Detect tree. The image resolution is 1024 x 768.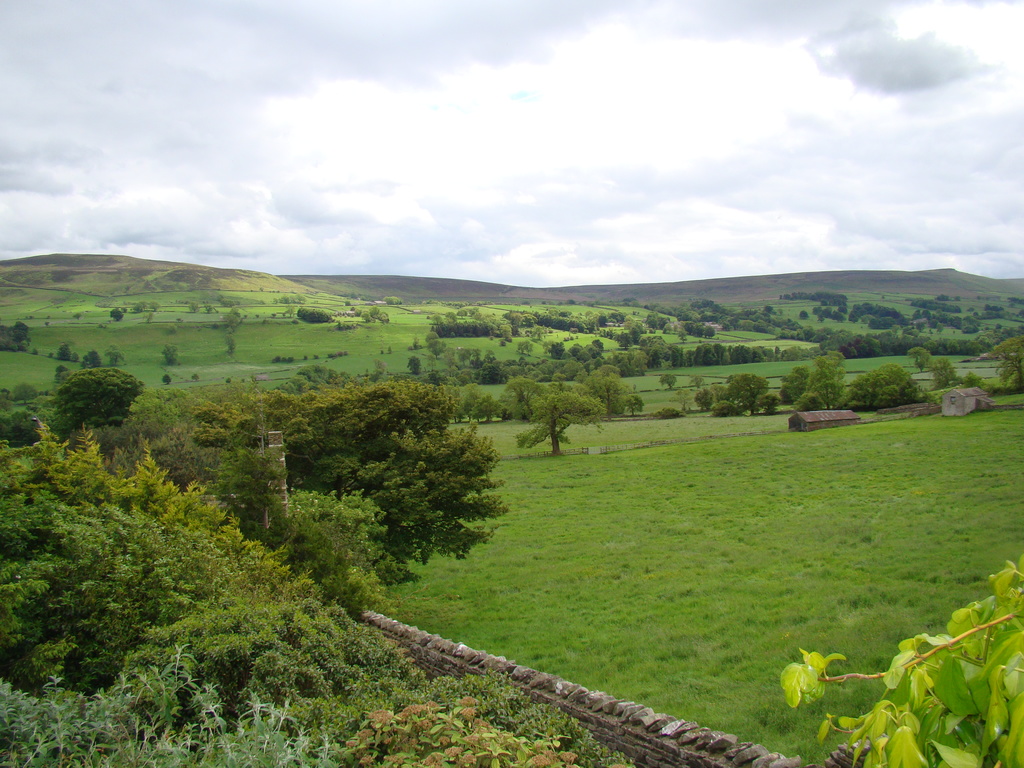
box=[906, 341, 935, 373].
